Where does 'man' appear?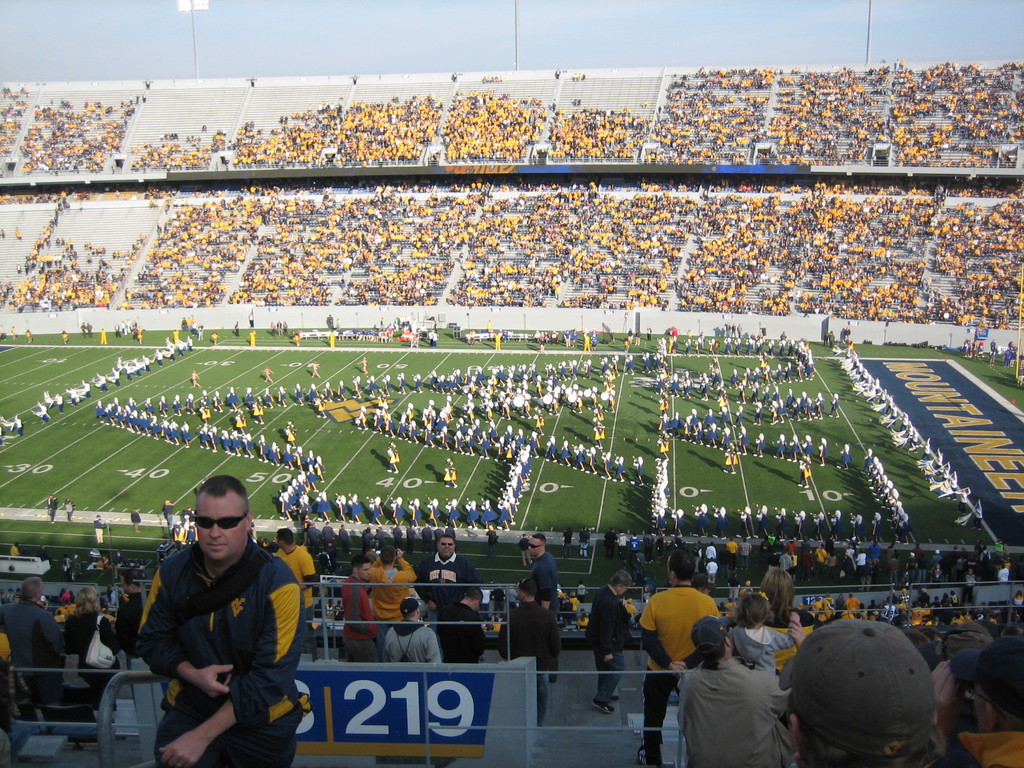
Appears at x1=235 y1=320 x2=243 y2=336.
